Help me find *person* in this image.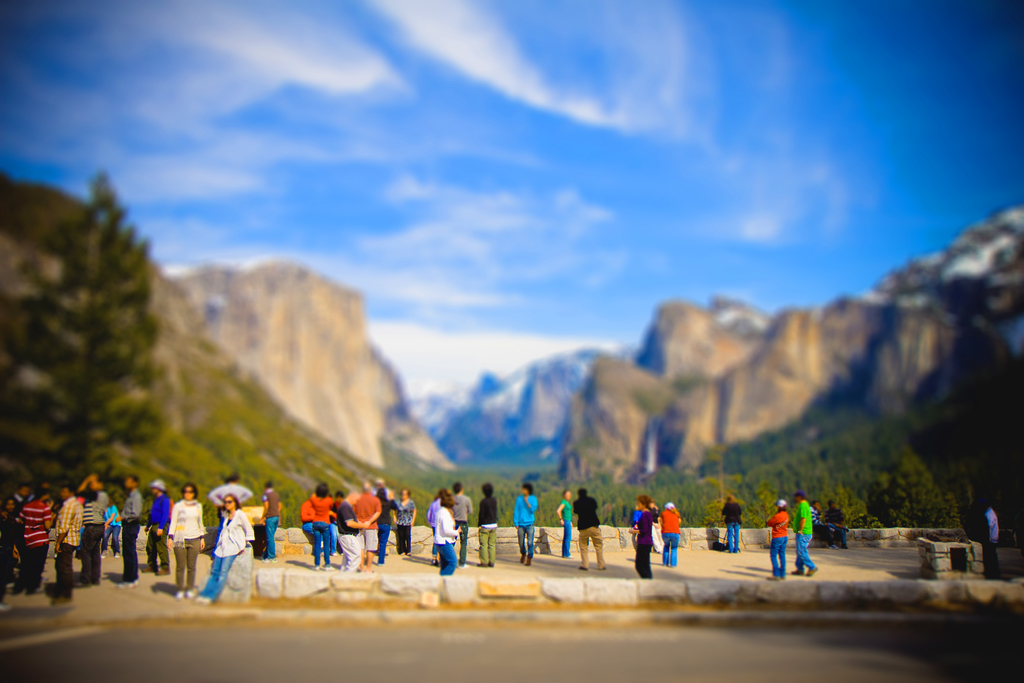
Found it: Rect(512, 483, 541, 568).
